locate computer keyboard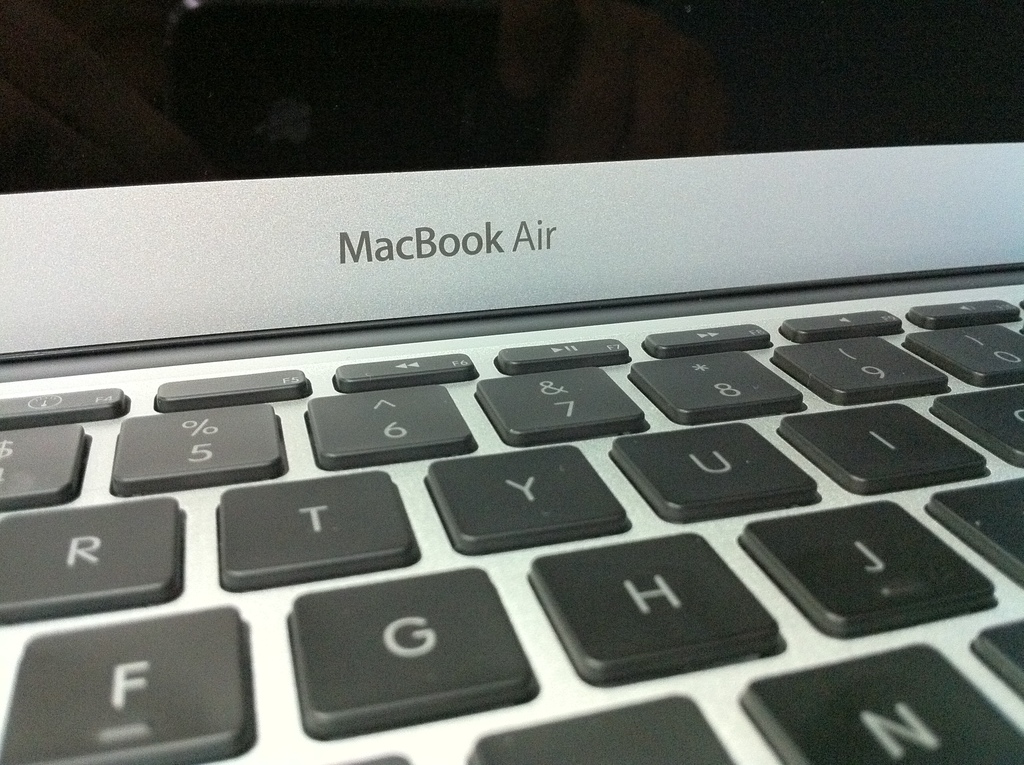
0, 298, 1023, 764
